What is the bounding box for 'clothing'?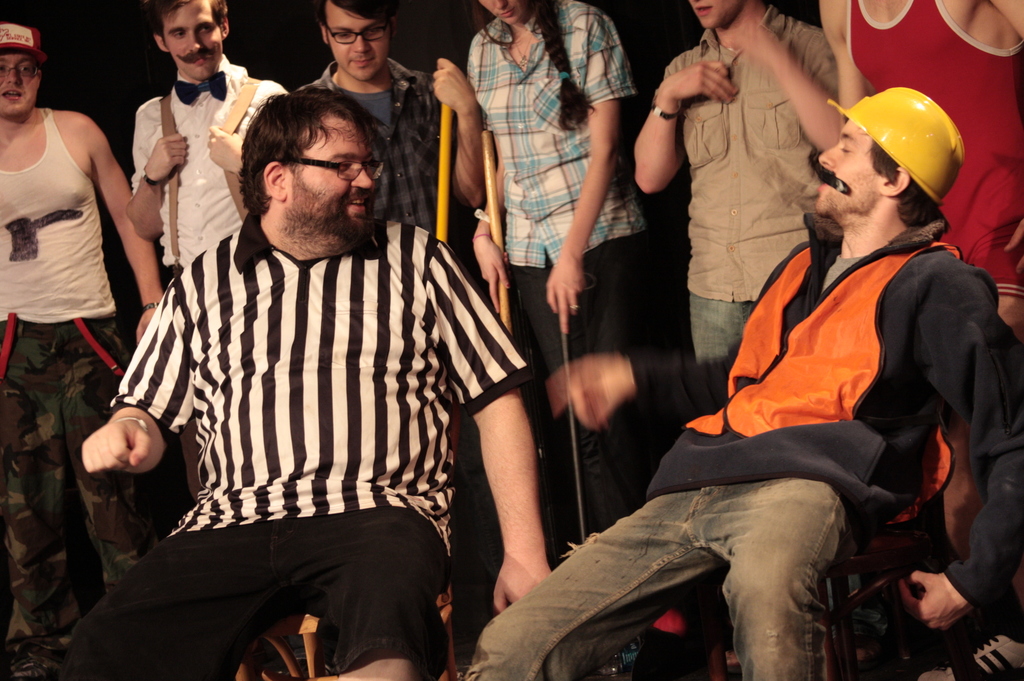
{"left": 691, "top": 292, "right": 753, "bottom": 369}.
